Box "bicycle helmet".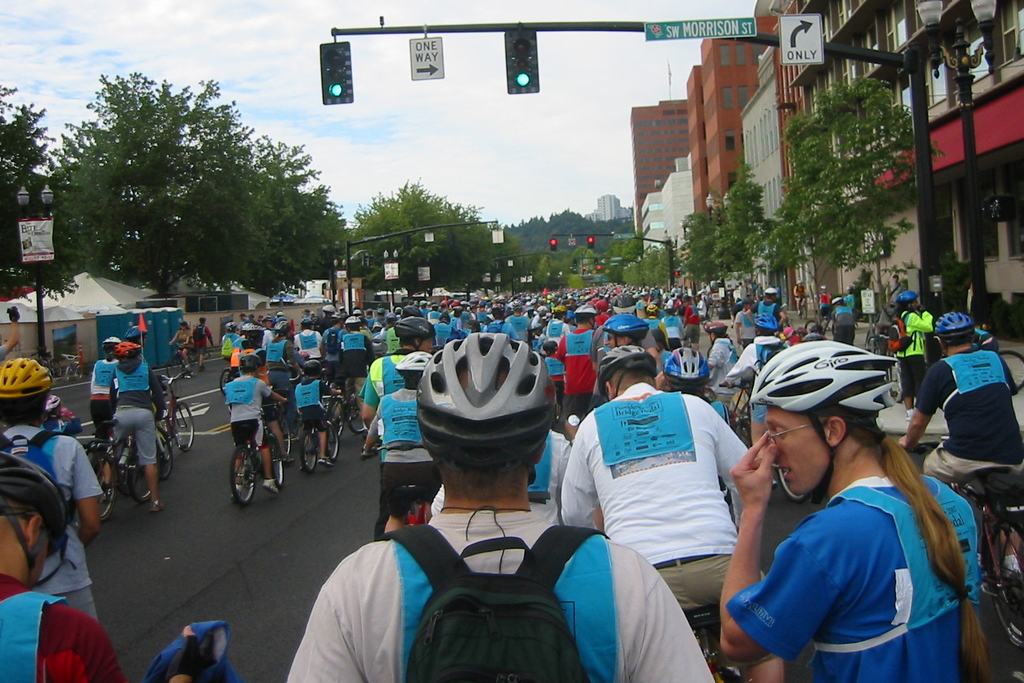
region(703, 316, 729, 337).
